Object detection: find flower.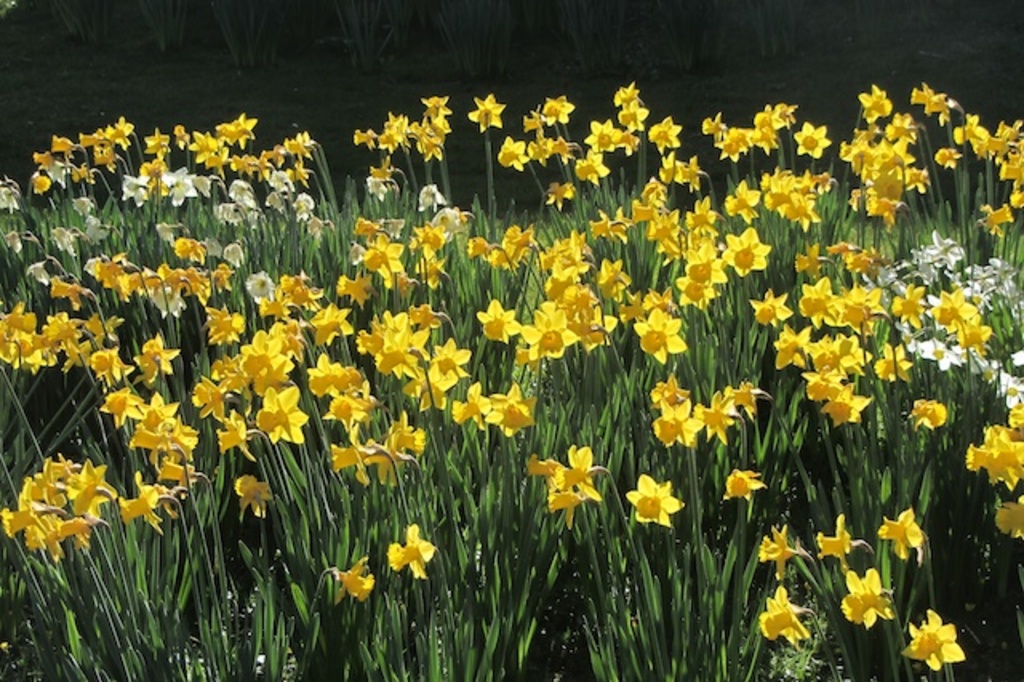
[842,564,896,626].
